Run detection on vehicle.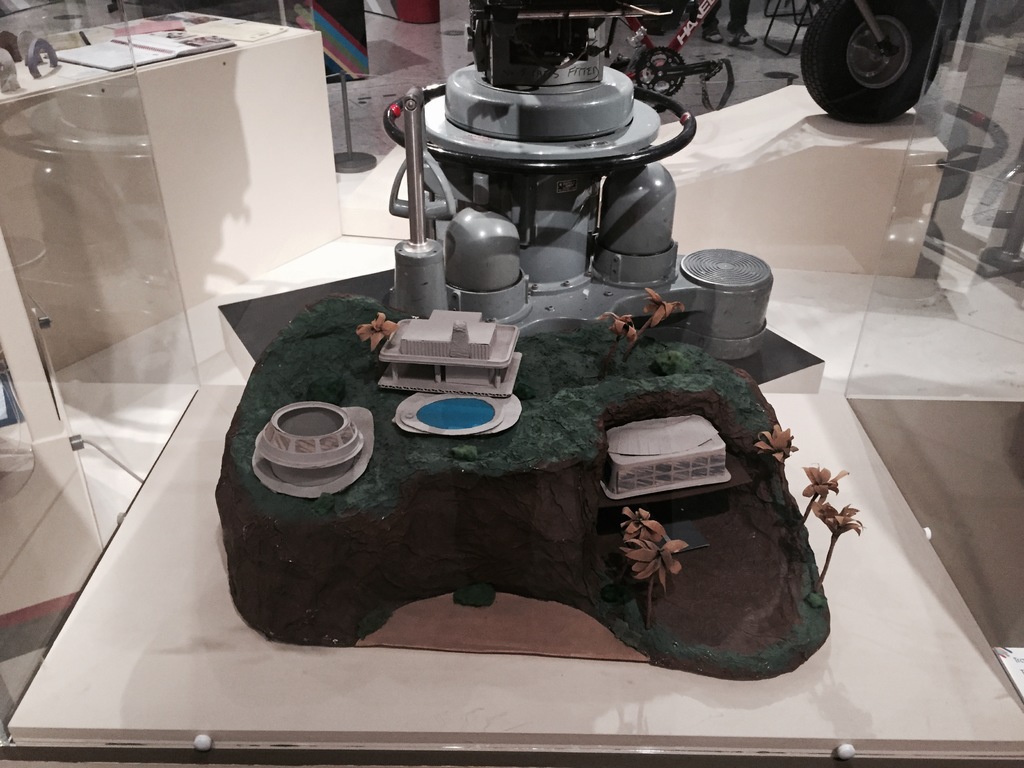
Result: bbox=(799, 1, 950, 125).
